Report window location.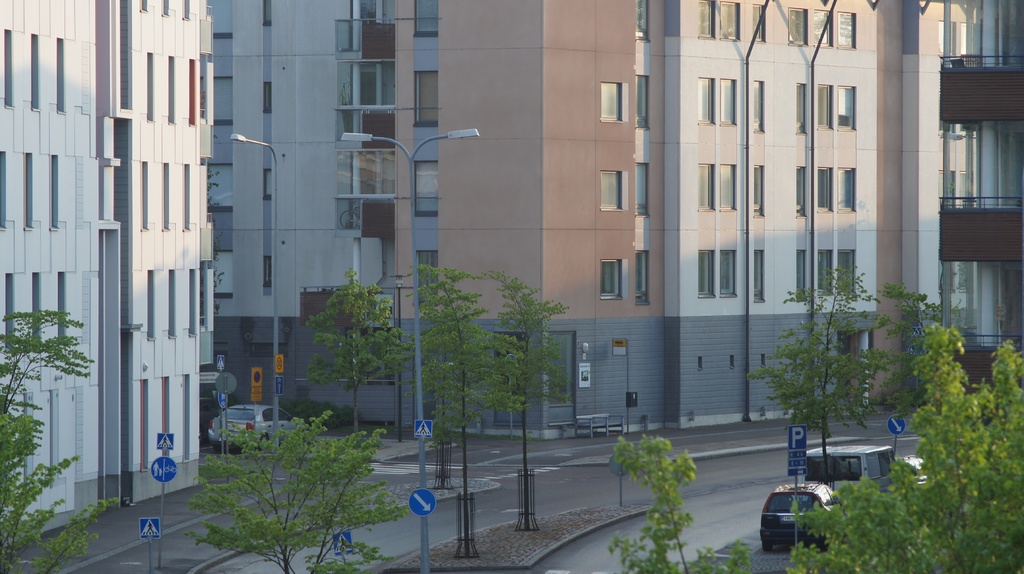
Report: bbox=[754, 85, 760, 128].
